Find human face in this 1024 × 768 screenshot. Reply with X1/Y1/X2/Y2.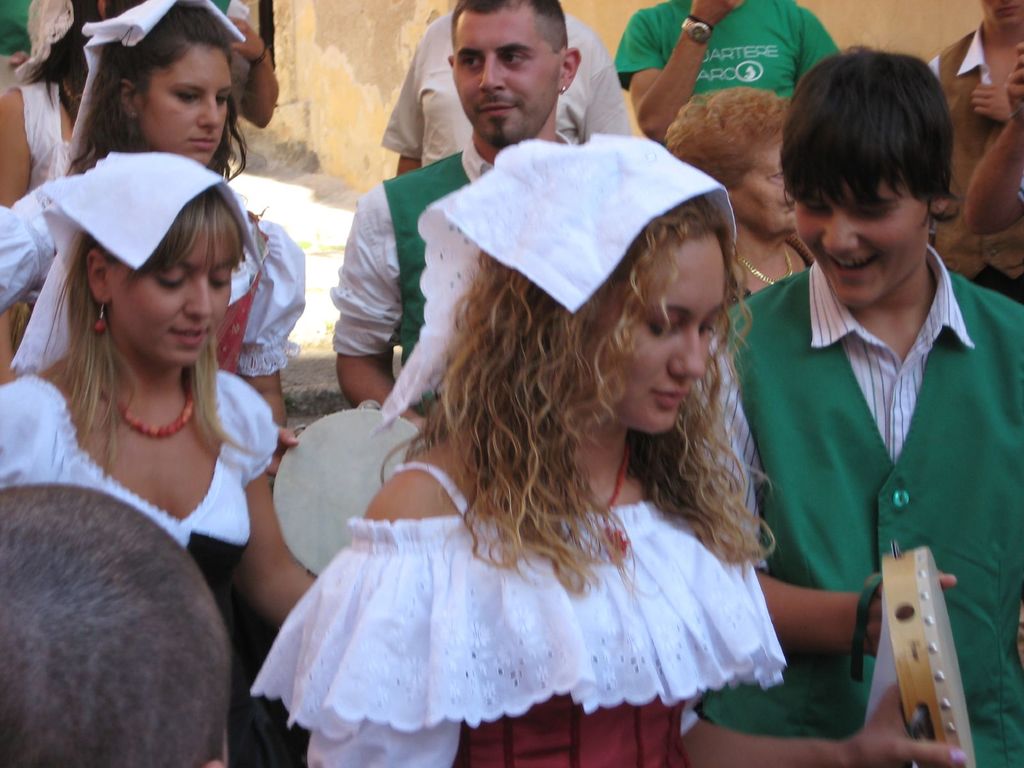
731/155/796/234.
